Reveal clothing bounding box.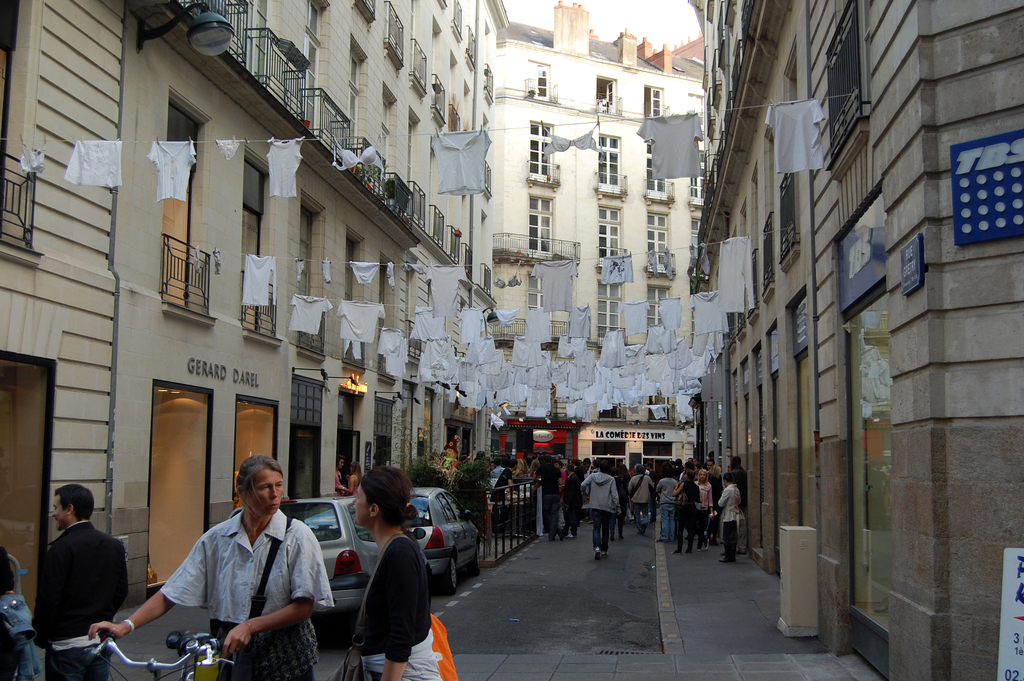
Revealed: 349/526/446/680.
